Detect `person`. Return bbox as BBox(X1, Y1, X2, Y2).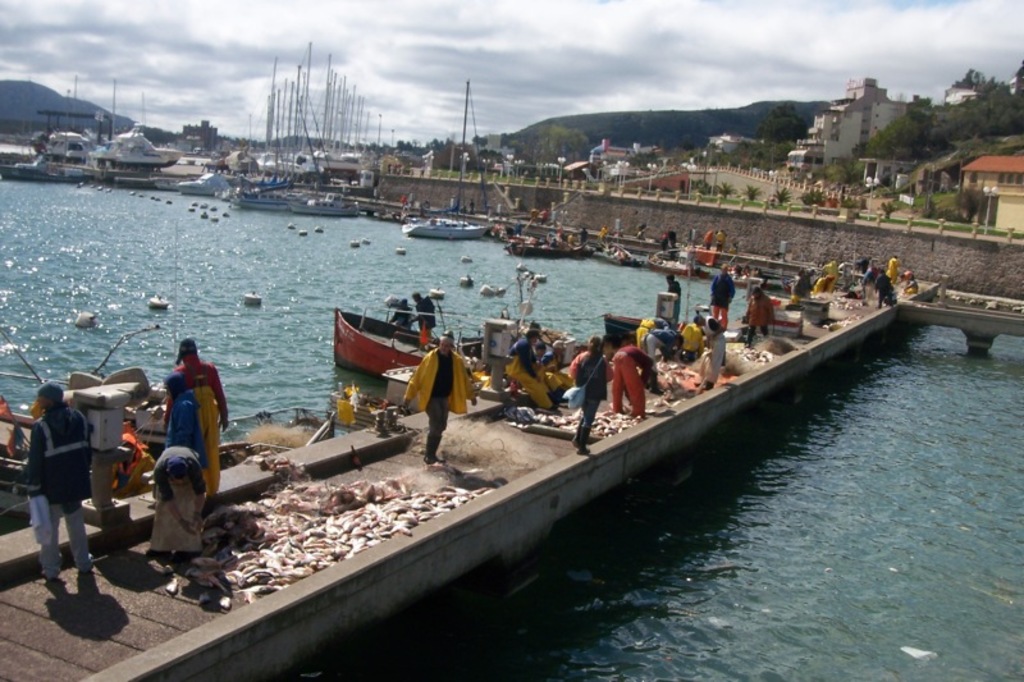
BBox(721, 230, 727, 252).
